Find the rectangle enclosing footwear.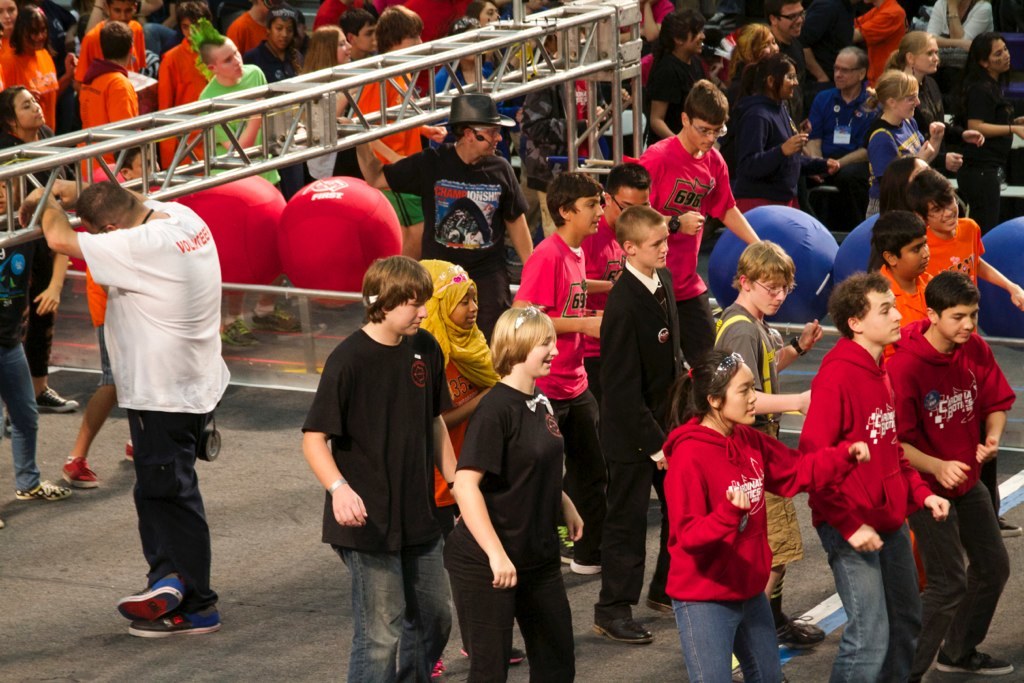
<bbox>1004, 517, 1023, 542</bbox>.
